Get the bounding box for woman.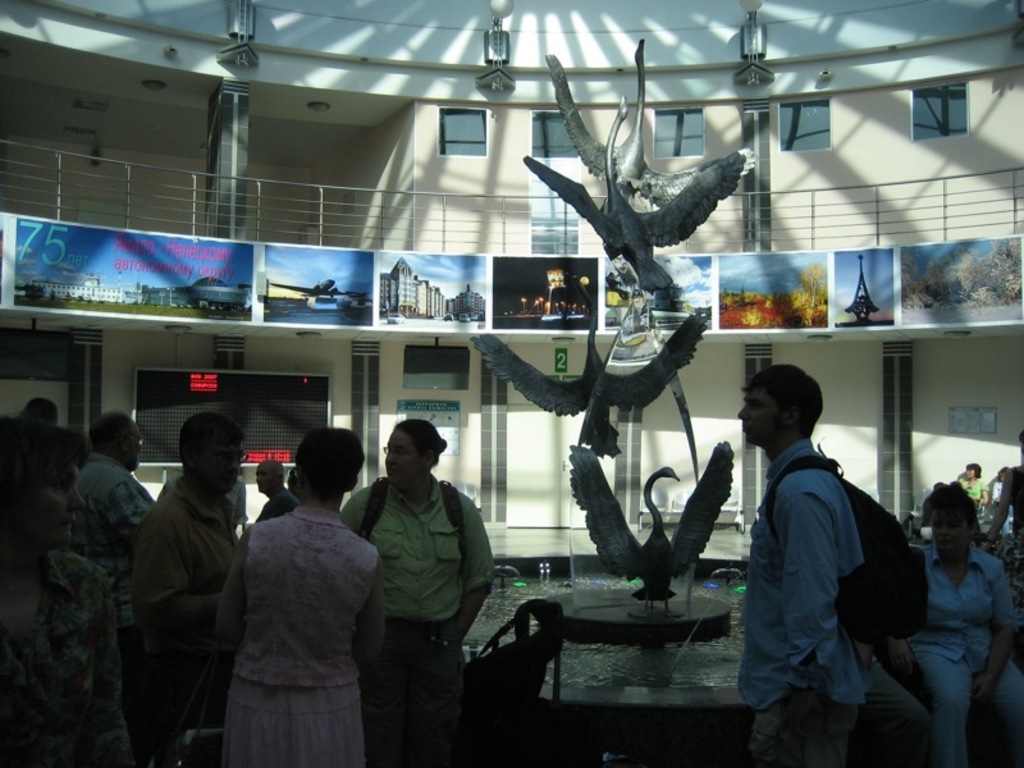
select_region(198, 422, 378, 750).
